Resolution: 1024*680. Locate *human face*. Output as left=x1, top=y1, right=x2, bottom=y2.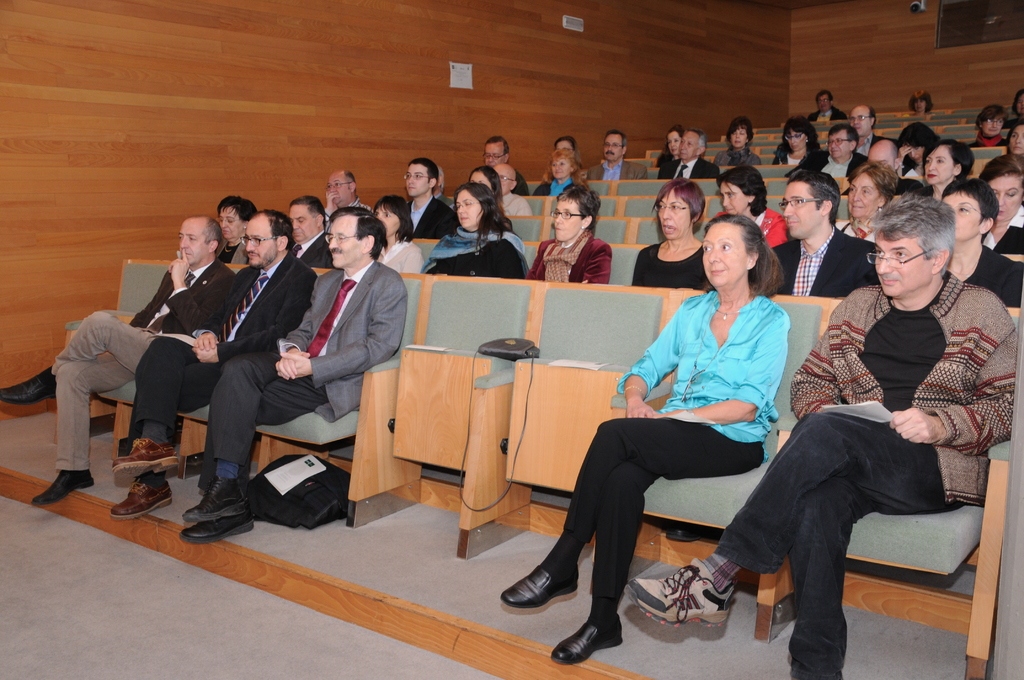
left=598, top=136, right=623, bottom=164.
